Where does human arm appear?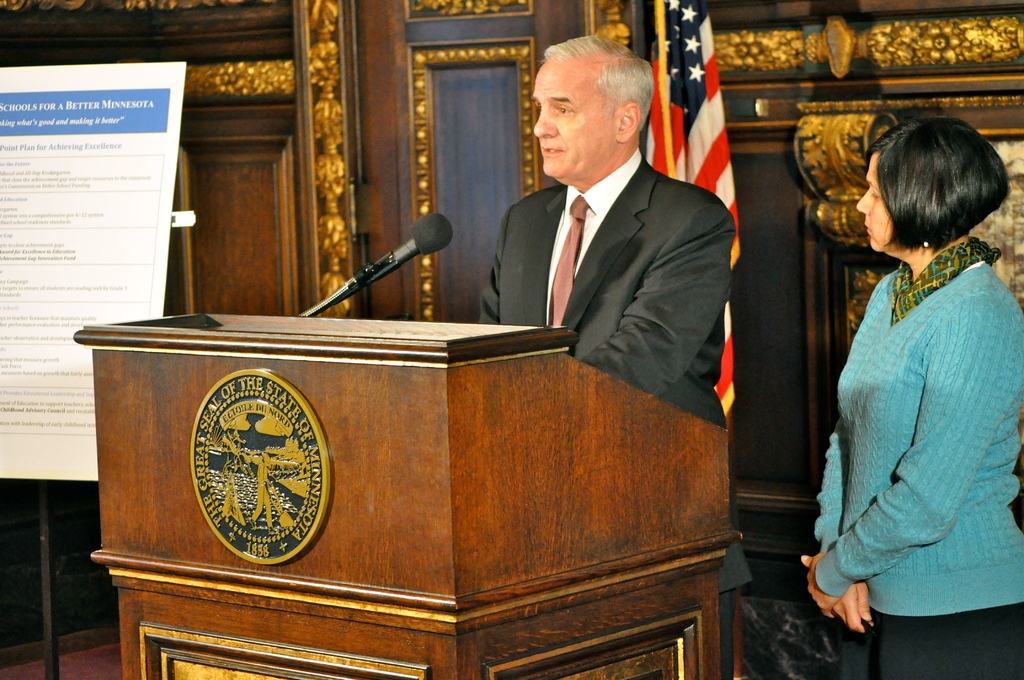
Appears at (x1=802, y1=293, x2=1018, y2=621).
